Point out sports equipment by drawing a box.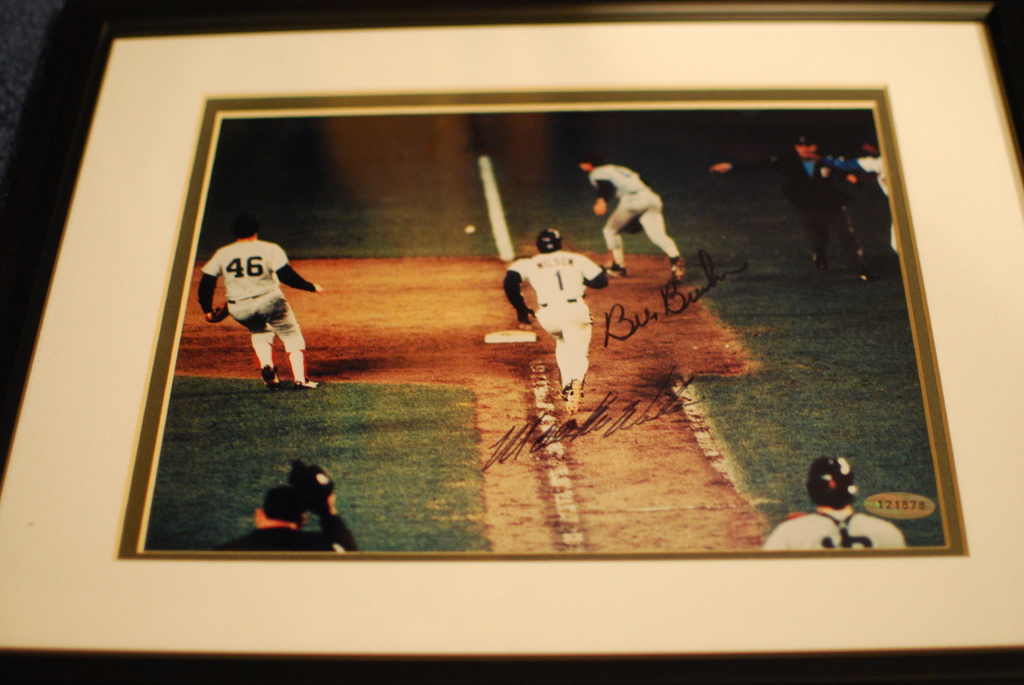
l=536, t=231, r=557, b=258.
